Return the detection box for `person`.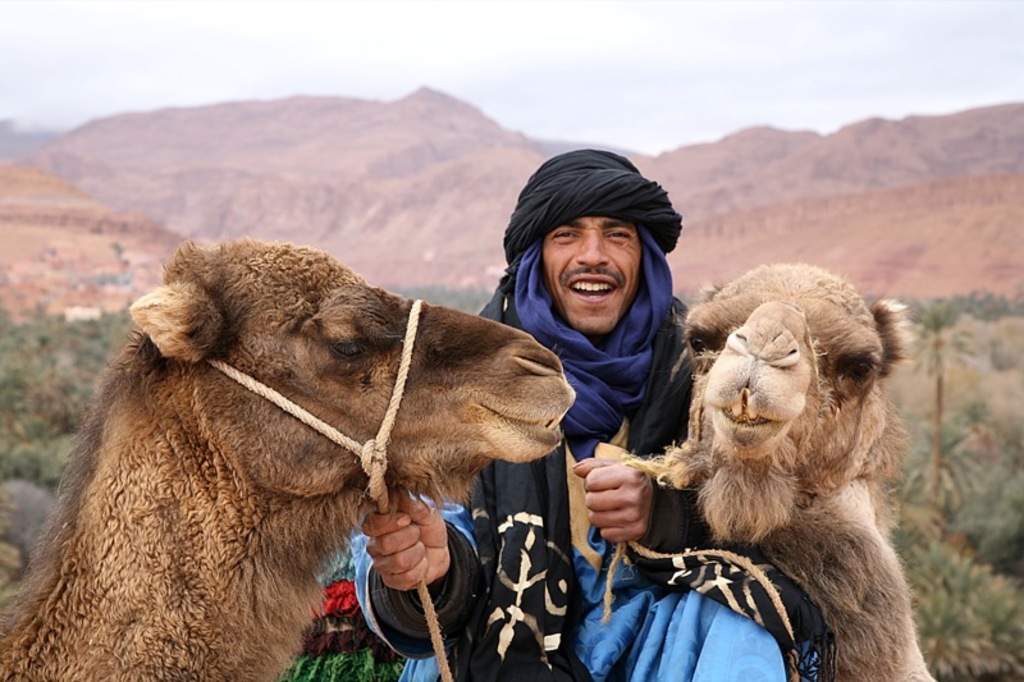
select_region(291, 145, 815, 681).
